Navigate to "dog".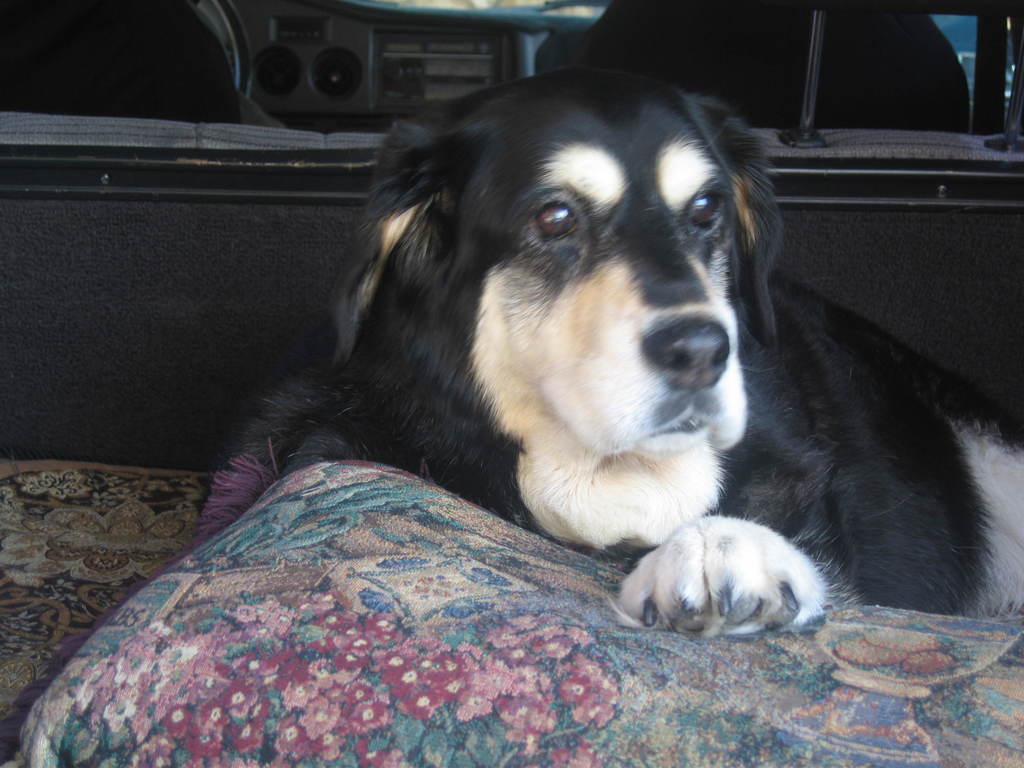
Navigation target: bbox=(226, 66, 1023, 643).
